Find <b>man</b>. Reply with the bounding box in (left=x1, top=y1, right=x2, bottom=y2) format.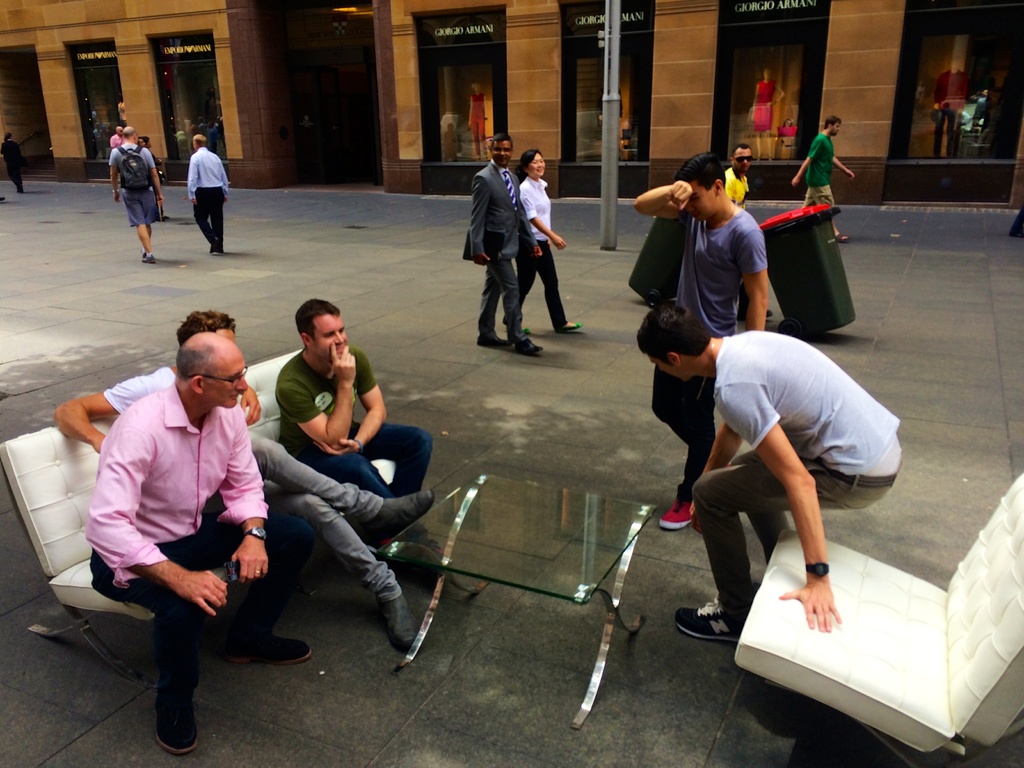
(left=630, top=157, right=765, bottom=527).
